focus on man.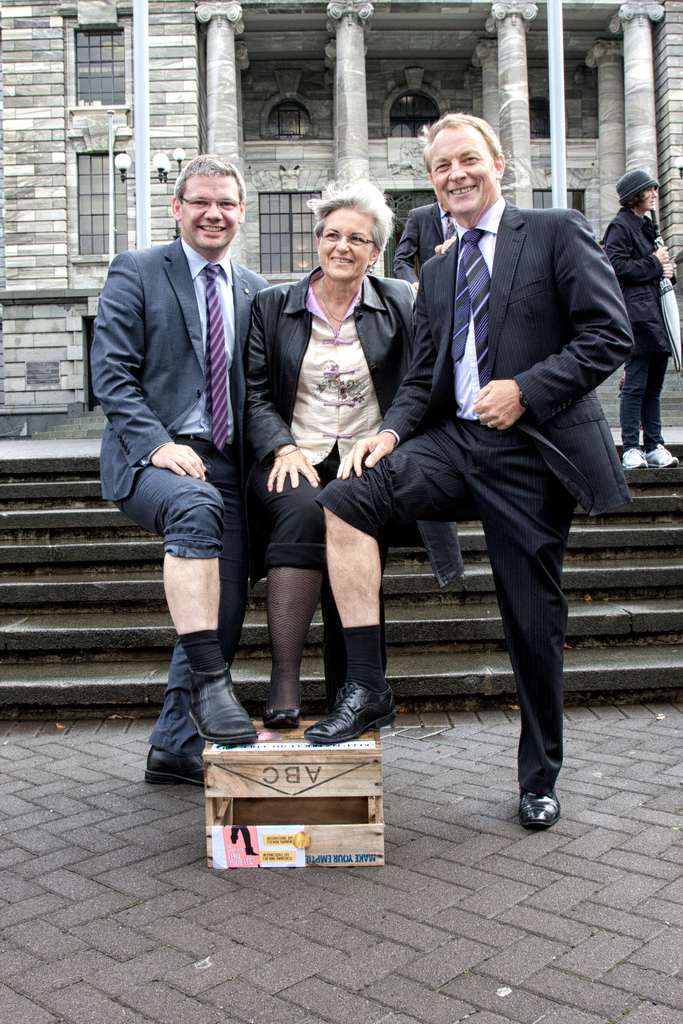
Focused at l=78, t=155, r=295, b=803.
